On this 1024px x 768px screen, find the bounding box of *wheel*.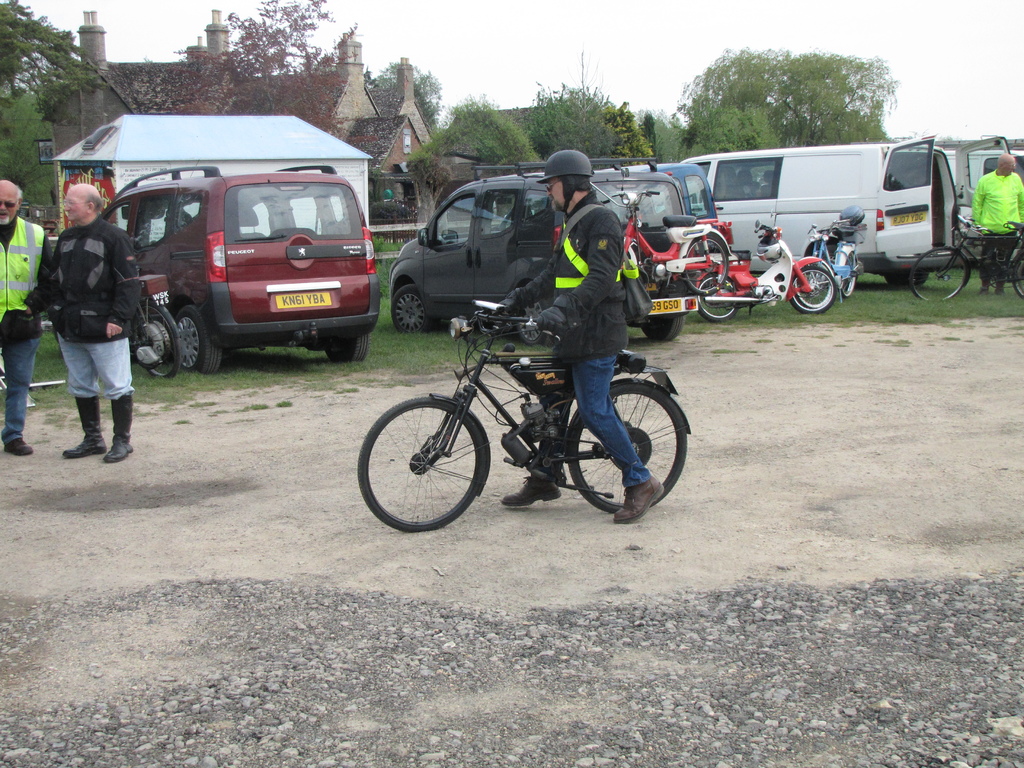
Bounding box: (561,374,689,515).
